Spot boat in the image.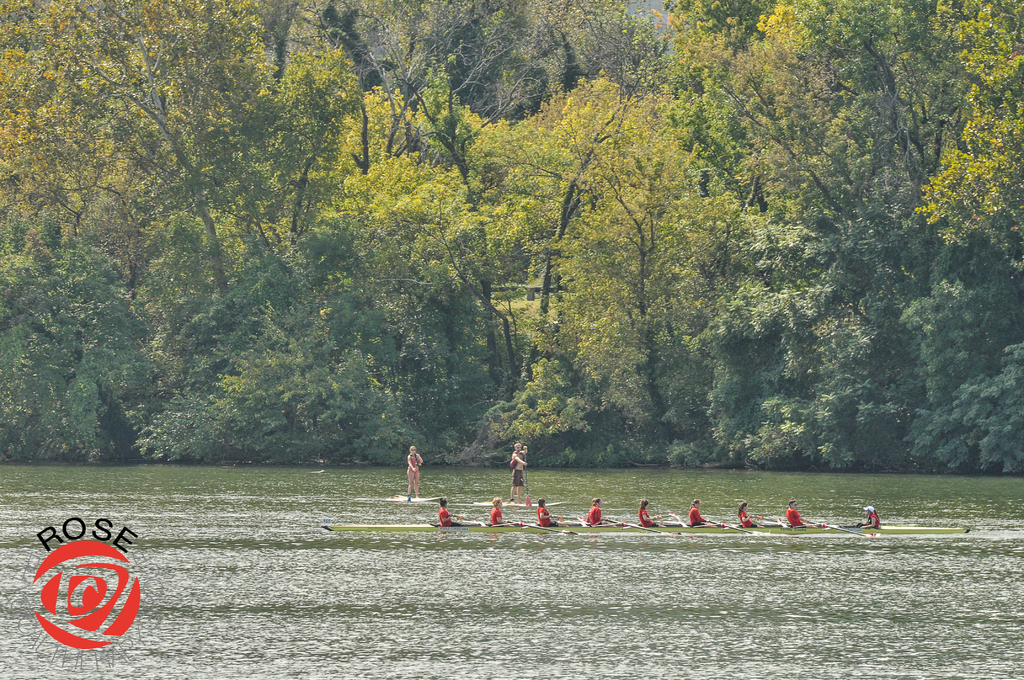
boat found at region(387, 489, 451, 503).
